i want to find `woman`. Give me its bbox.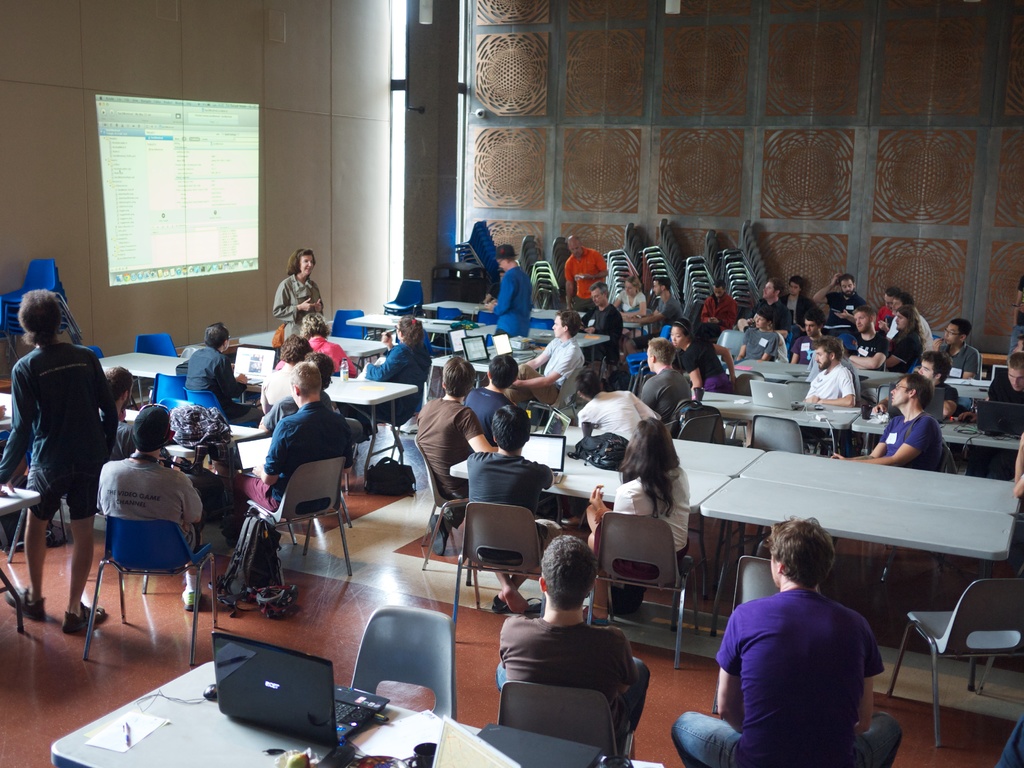
{"left": 360, "top": 312, "right": 432, "bottom": 422}.
